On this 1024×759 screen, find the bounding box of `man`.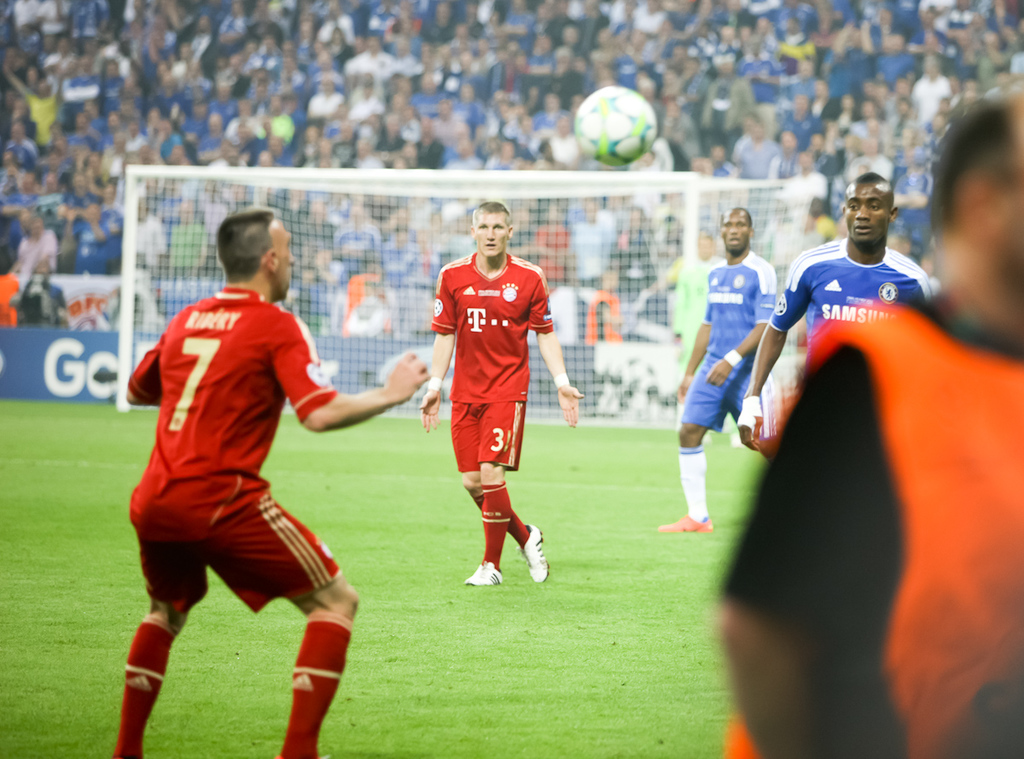
Bounding box: (left=416, top=201, right=575, bottom=587).
